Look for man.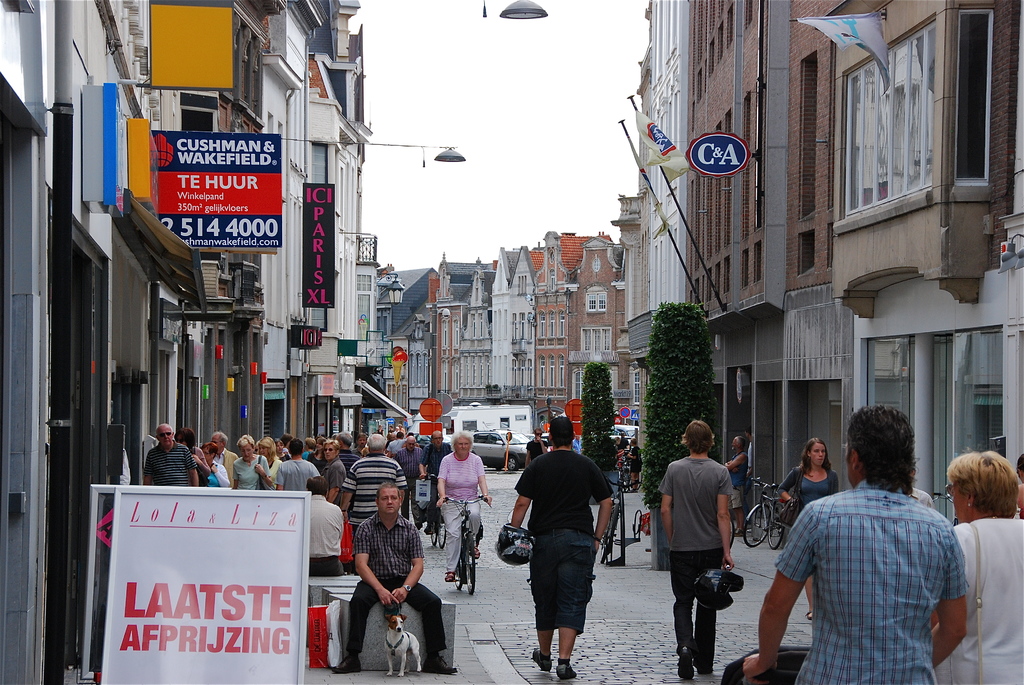
Found: 314,432,347,510.
